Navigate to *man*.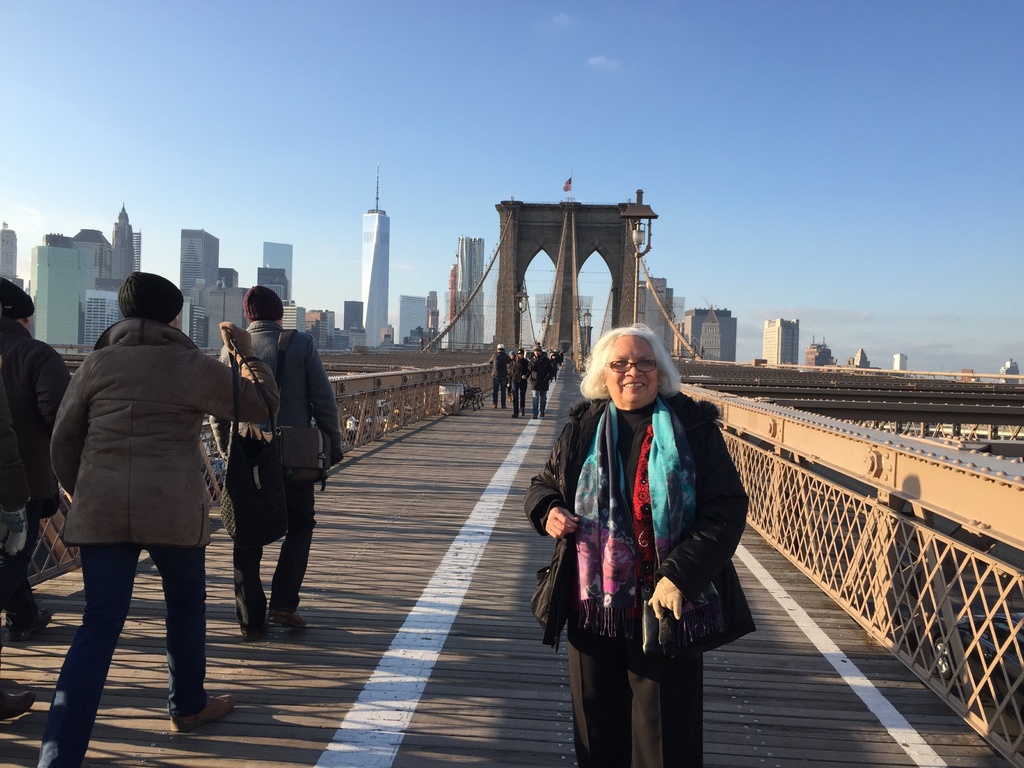
Navigation target: rect(33, 271, 285, 767).
